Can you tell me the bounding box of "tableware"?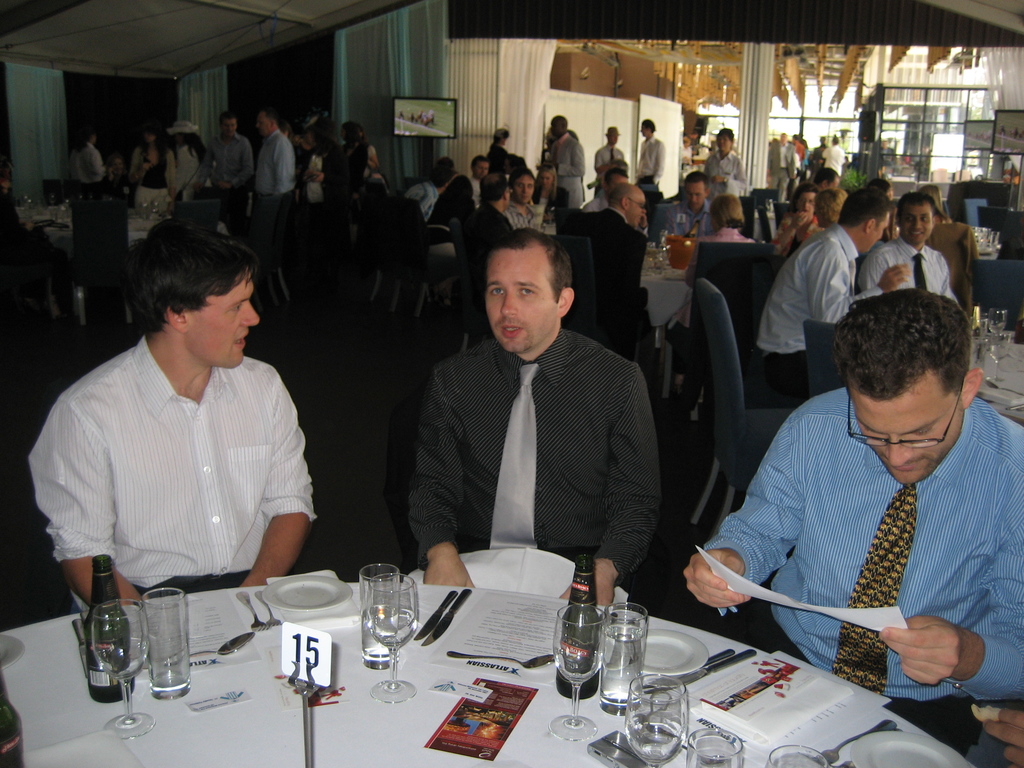
<region>989, 329, 1014, 388</region>.
